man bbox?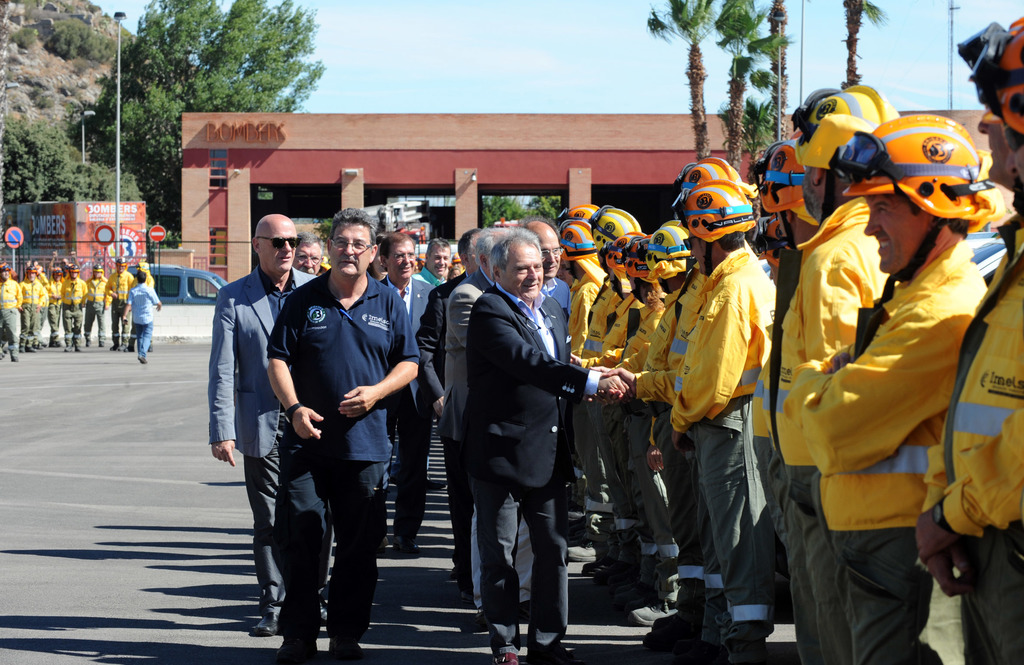
269/208/417/663
